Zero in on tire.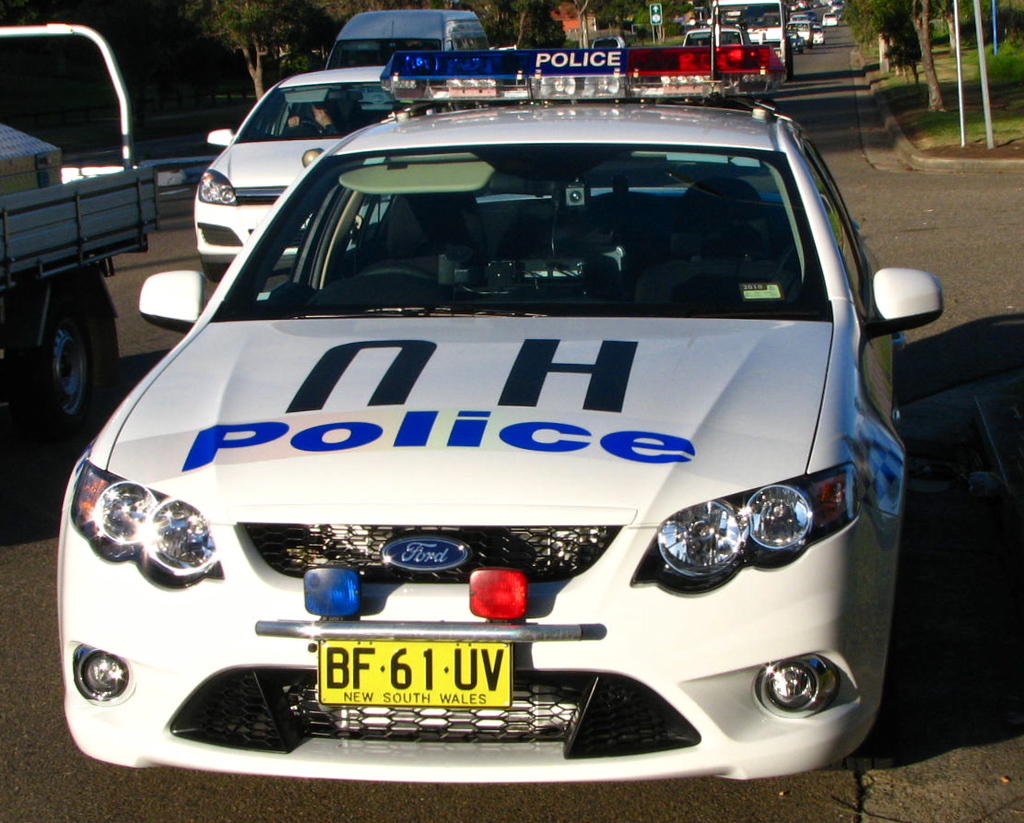
Zeroed in: 203 263 232 278.
